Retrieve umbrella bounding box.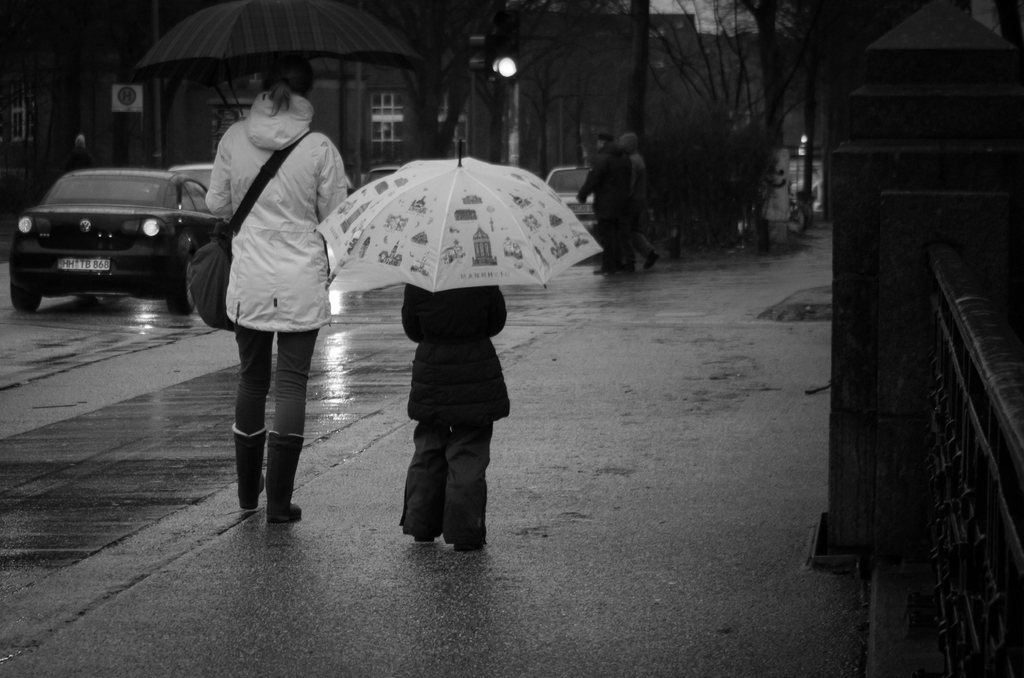
Bounding box: bbox(315, 141, 600, 291).
